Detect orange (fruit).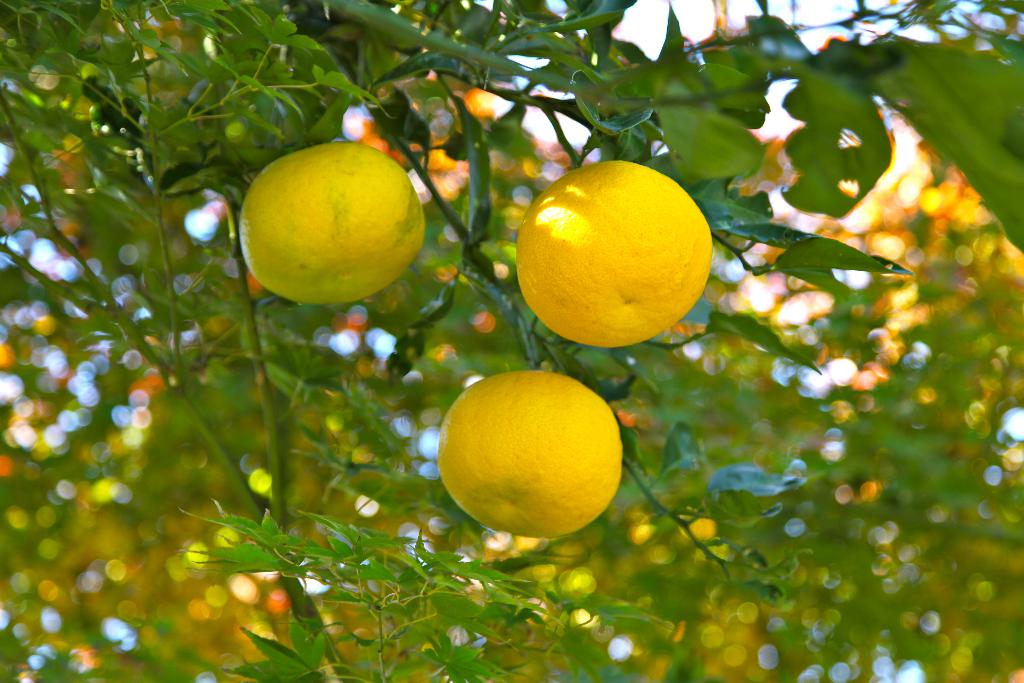
Detected at <box>513,160,714,350</box>.
